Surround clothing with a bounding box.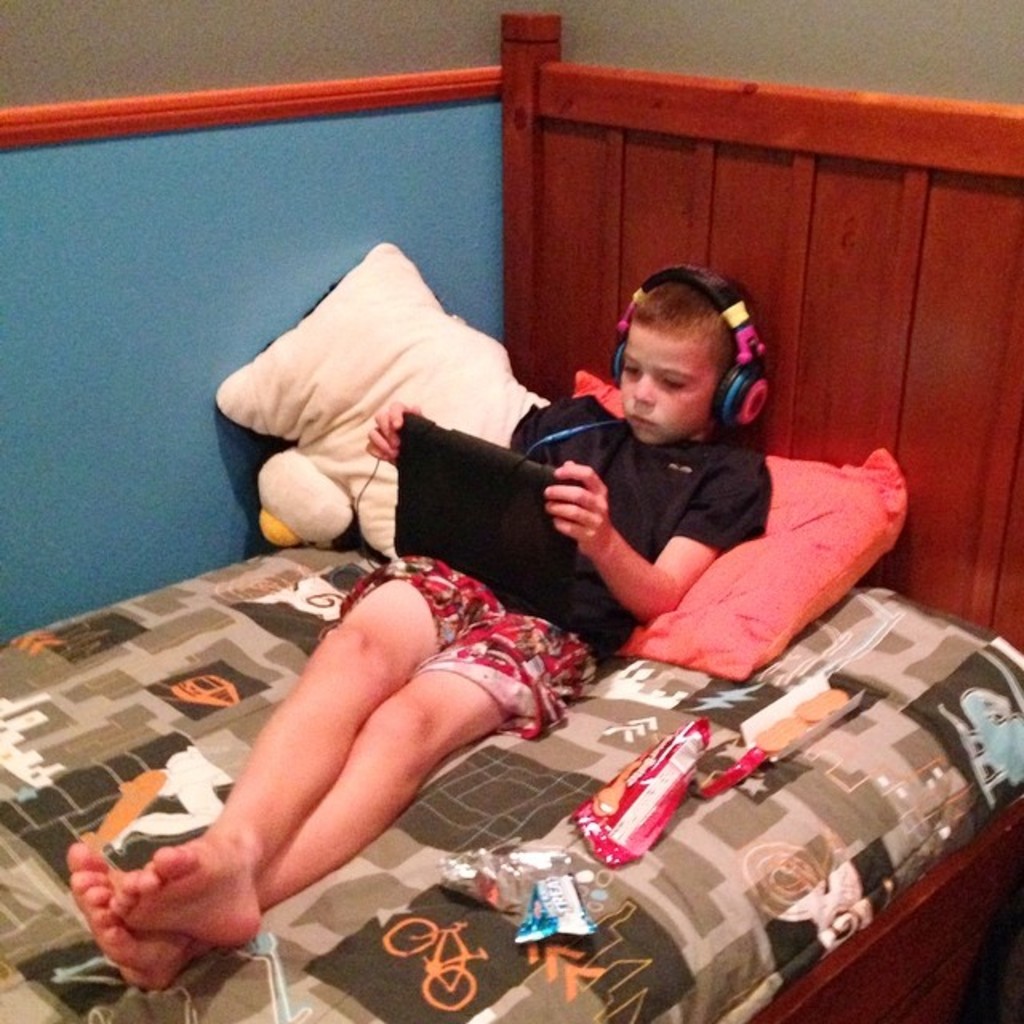
rect(456, 320, 923, 706).
